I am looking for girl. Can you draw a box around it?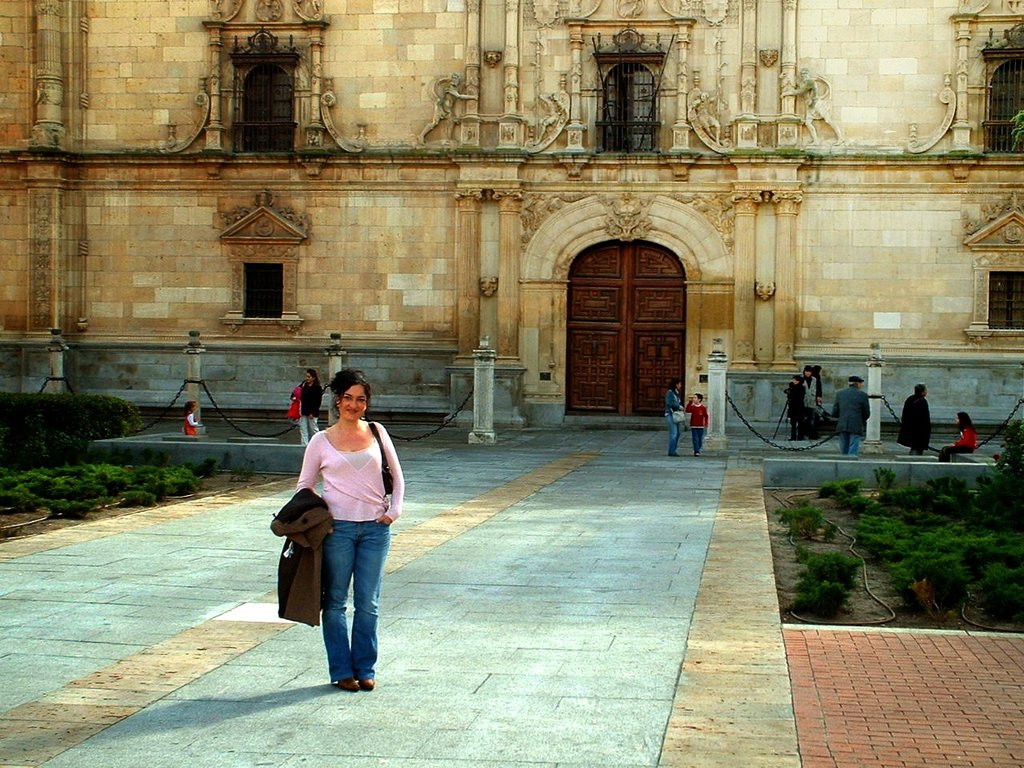
Sure, the bounding box is [left=936, top=410, right=978, bottom=461].
